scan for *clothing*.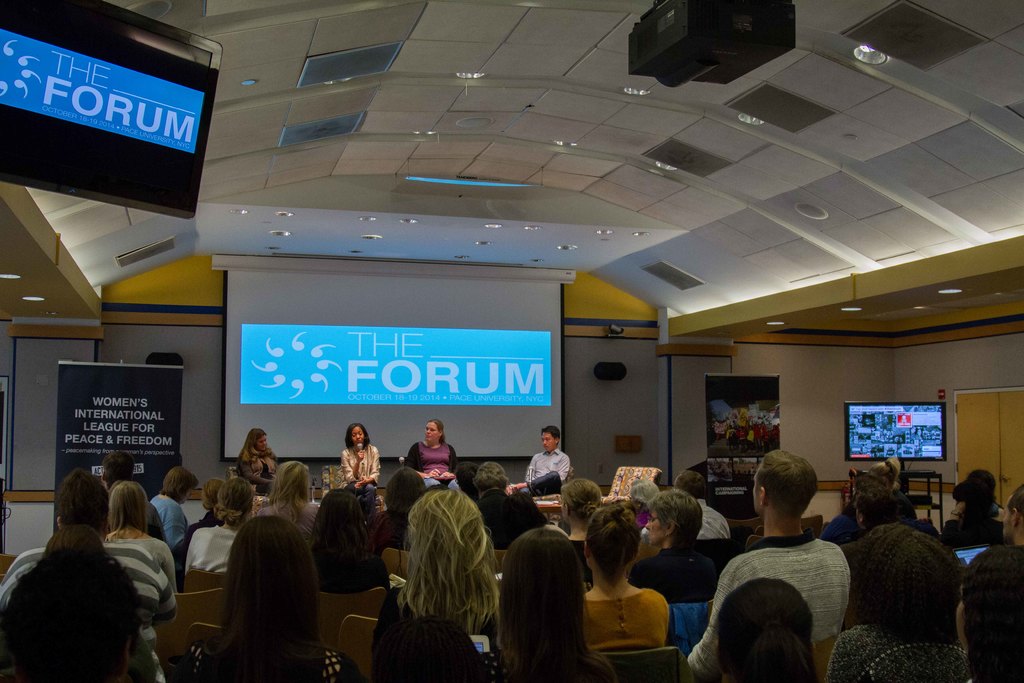
Scan result: (left=100, top=531, right=177, bottom=593).
